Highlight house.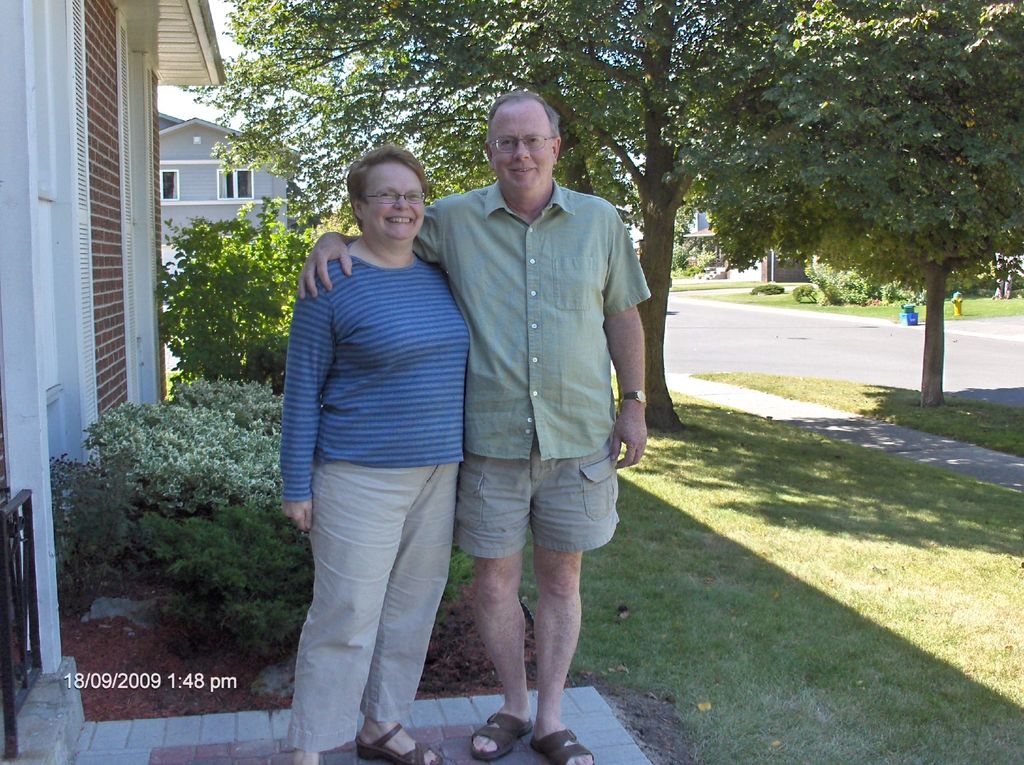
Highlighted region: (0, 0, 228, 763).
